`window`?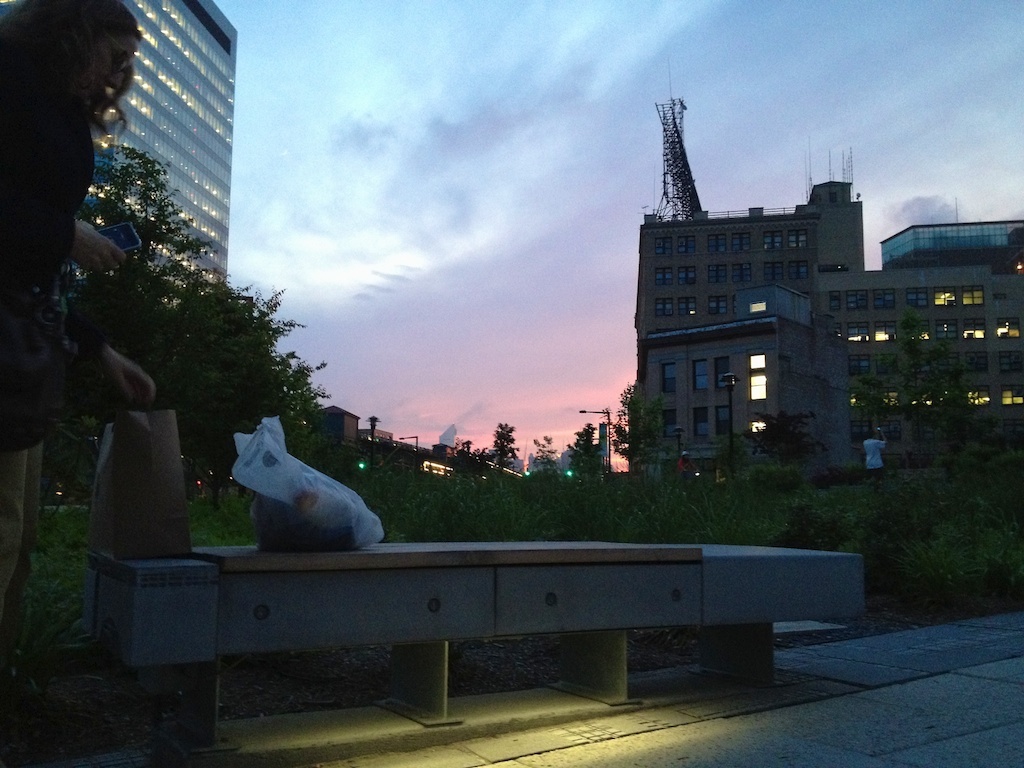
pyautogui.locateOnScreen(998, 384, 1022, 408)
